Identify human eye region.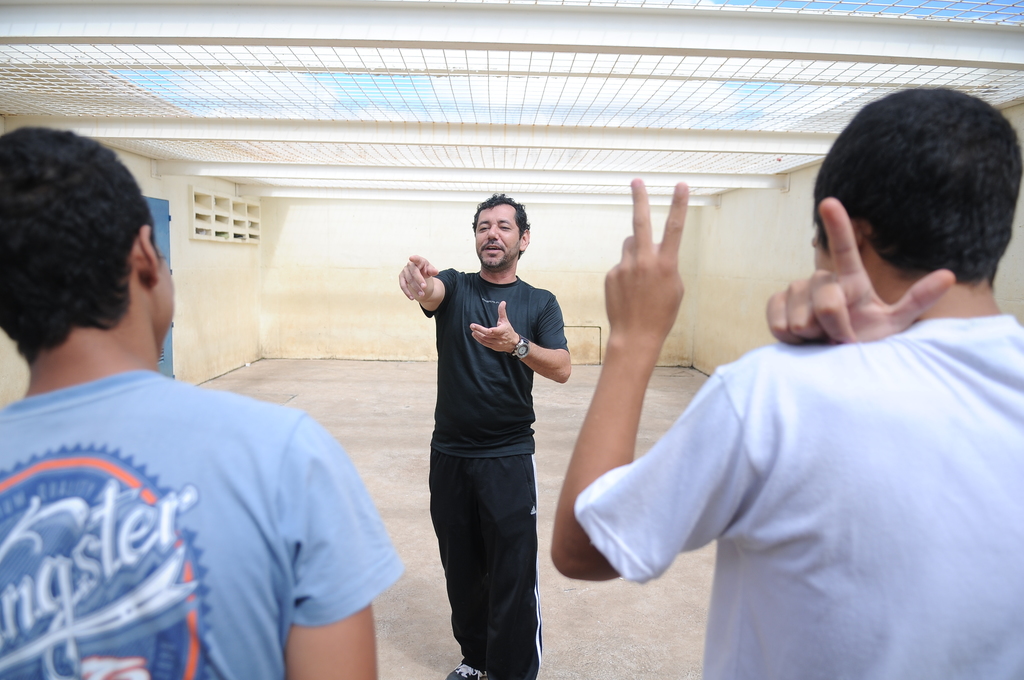
Region: (496, 219, 513, 232).
